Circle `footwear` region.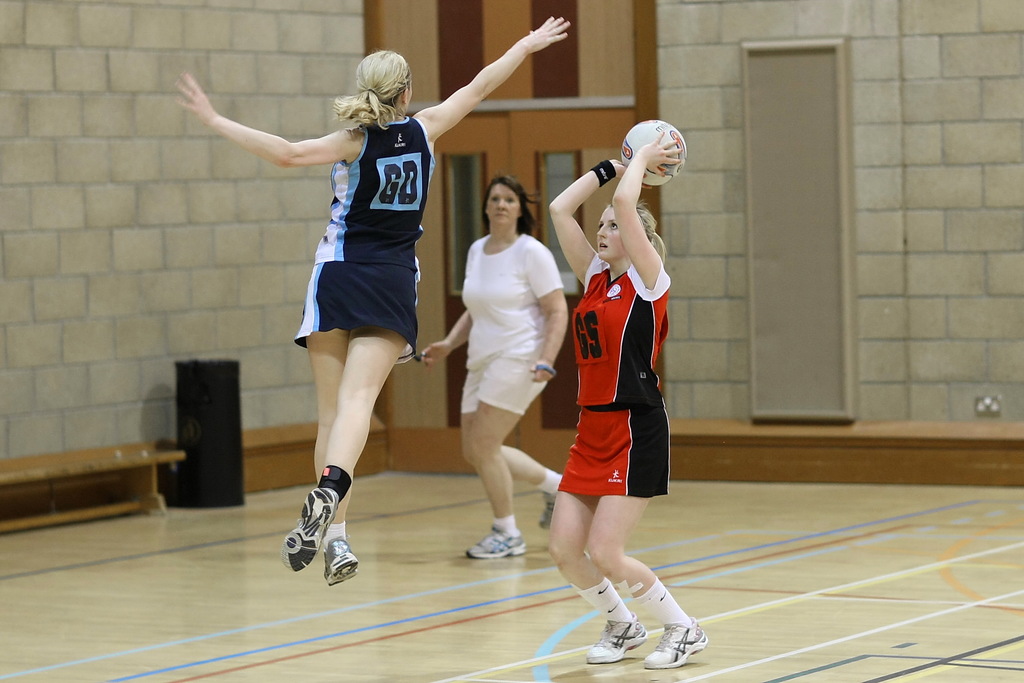
Region: 641:617:711:668.
